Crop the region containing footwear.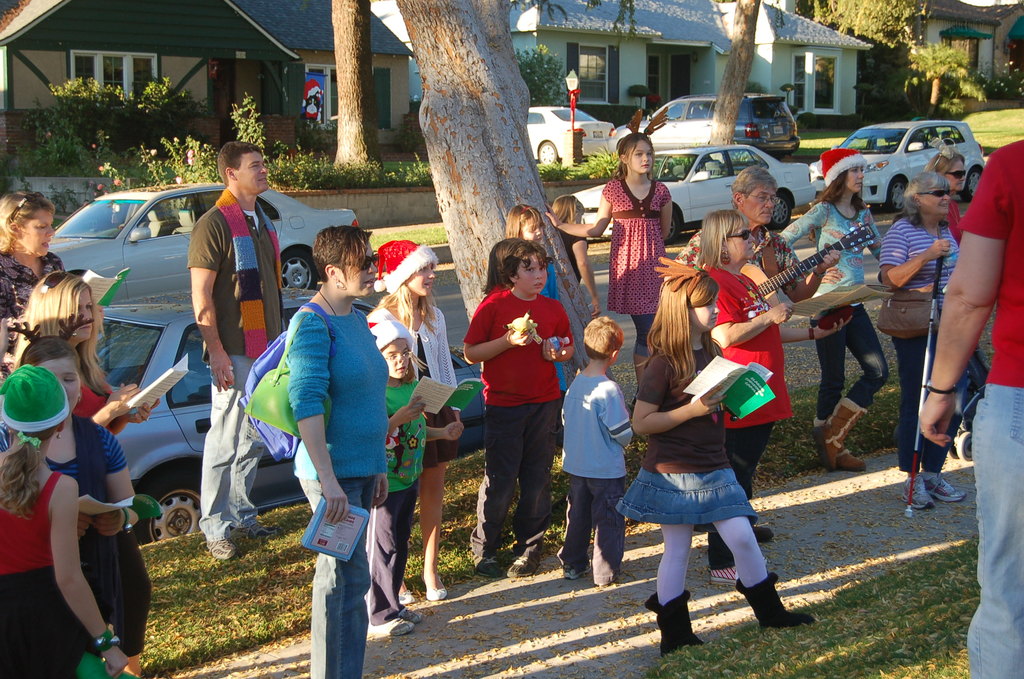
Crop region: left=745, top=582, right=806, bottom=642.
